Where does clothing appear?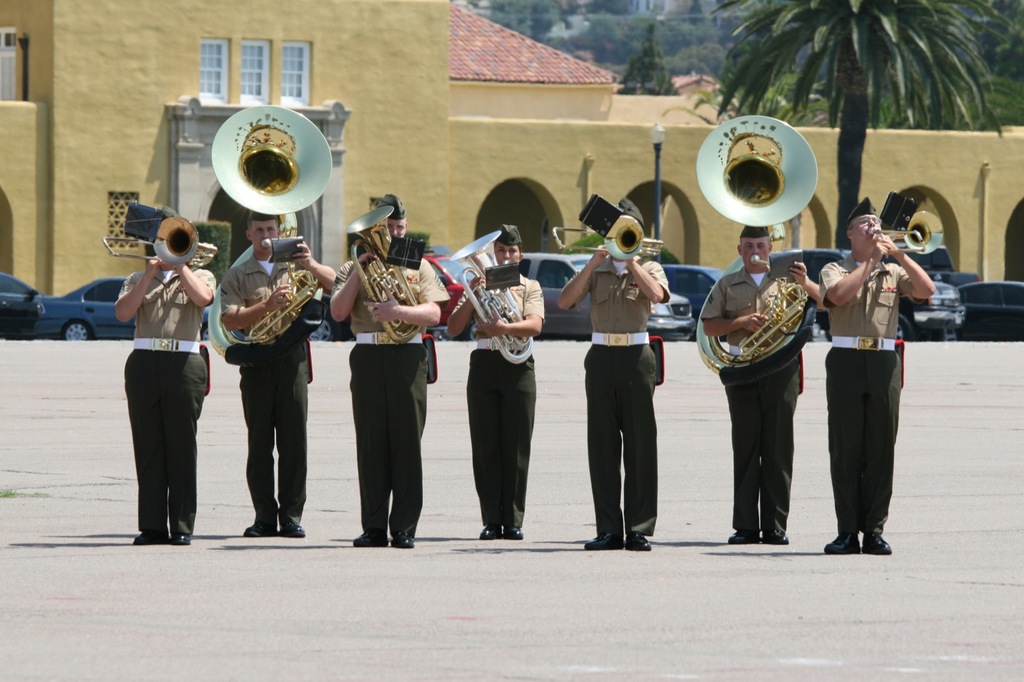
Appears at select_region(578, 225, 680, 543).
